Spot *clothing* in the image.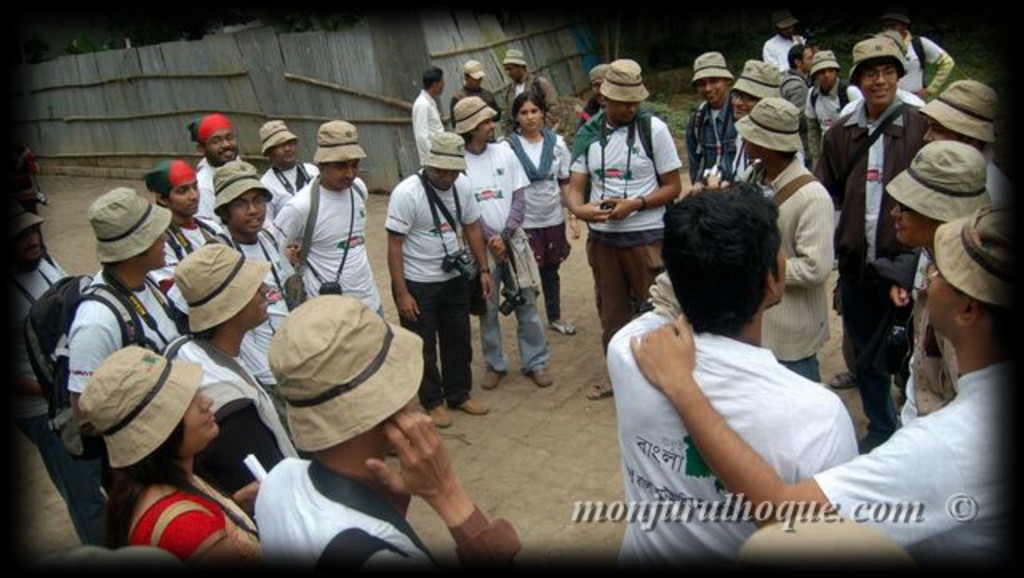
*clothing* found at x1=10, y1=258, x2=112, y2=540.
